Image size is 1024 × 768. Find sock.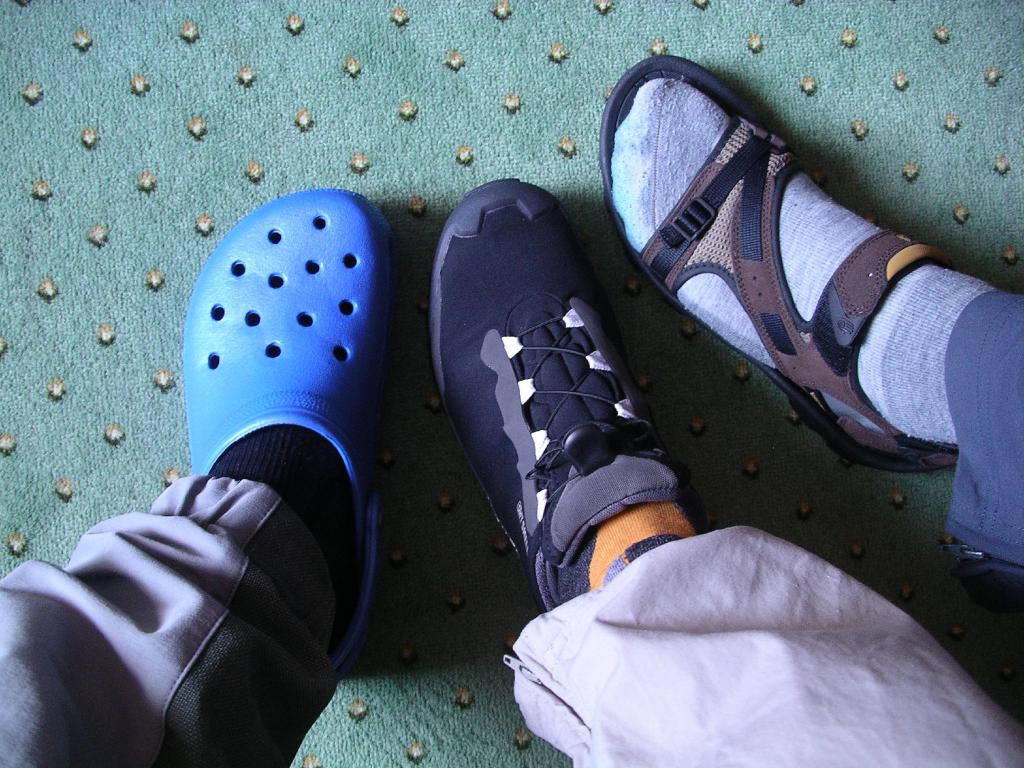
<bbox>856, 263, 996, 444</bbox>.
